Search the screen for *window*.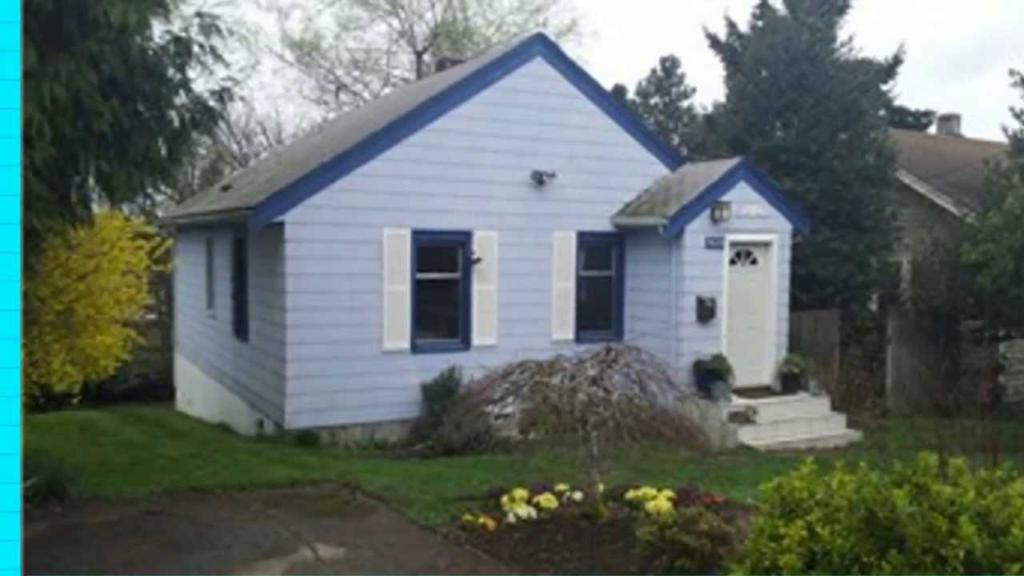
Found at (395,210,482,342).
